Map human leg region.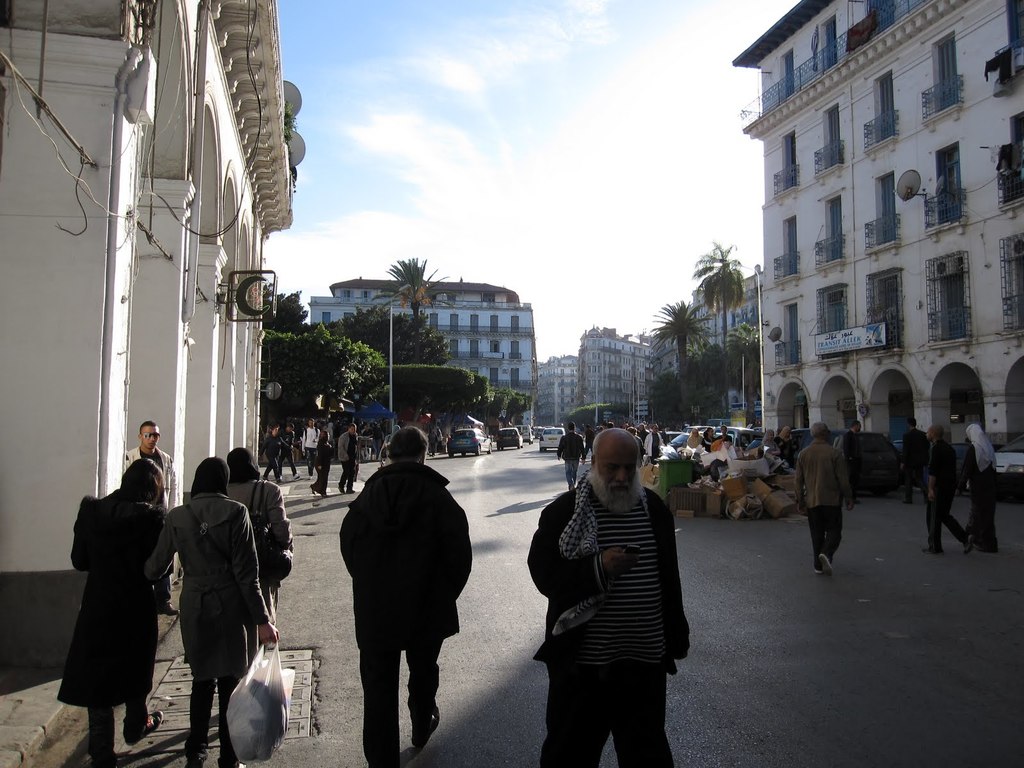
Mapped to bbox=[91, 703, 124, 764].
